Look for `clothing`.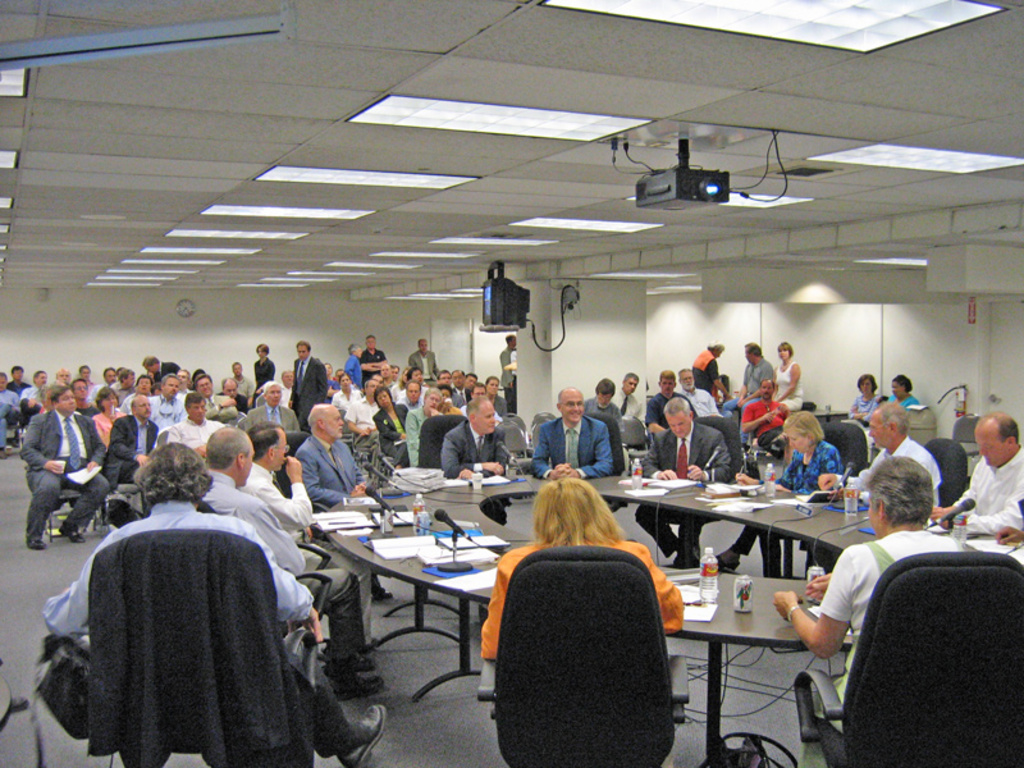
Found: <region>349, 394, 387, 444</region>.
